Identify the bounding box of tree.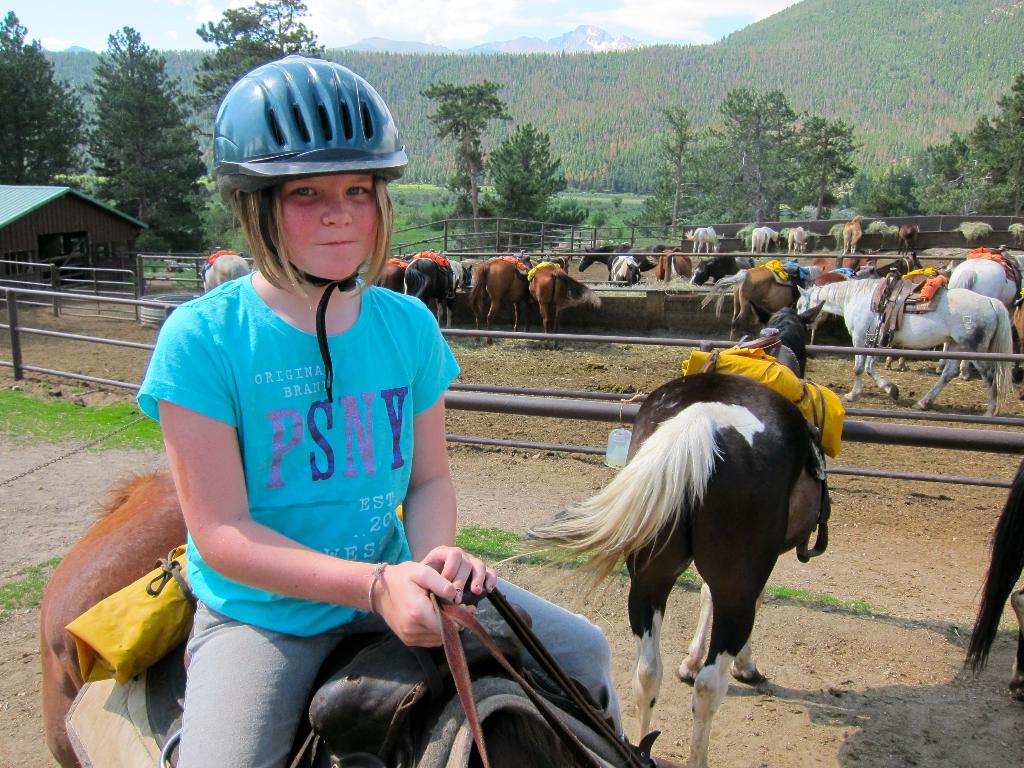
bbox=(423, 80, 512, 252).
